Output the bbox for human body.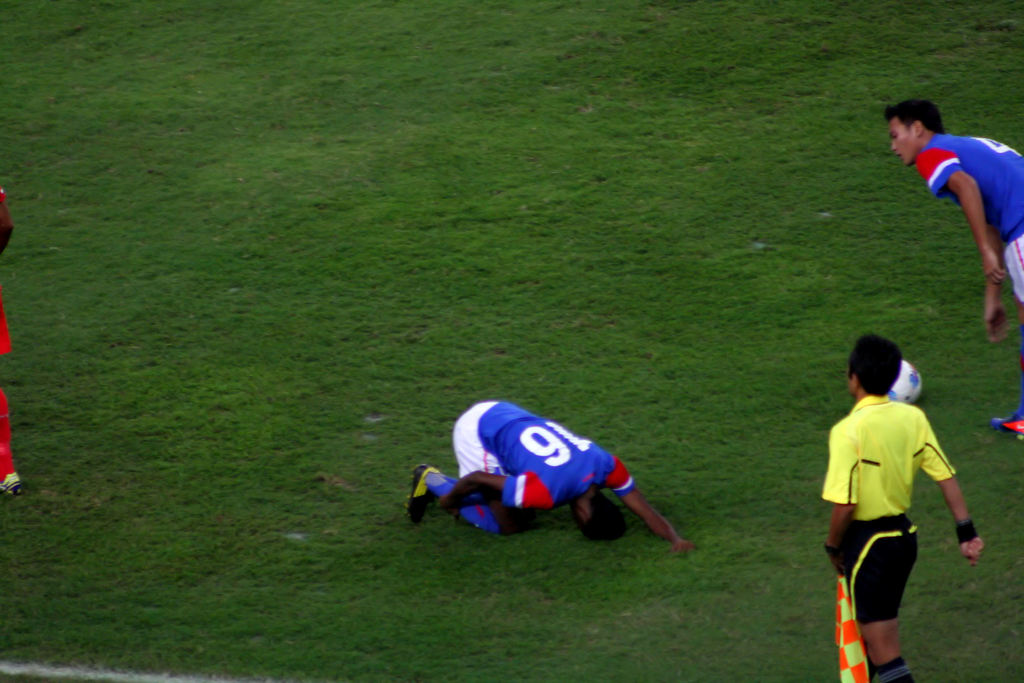
box(822, 346, 980, 644).
